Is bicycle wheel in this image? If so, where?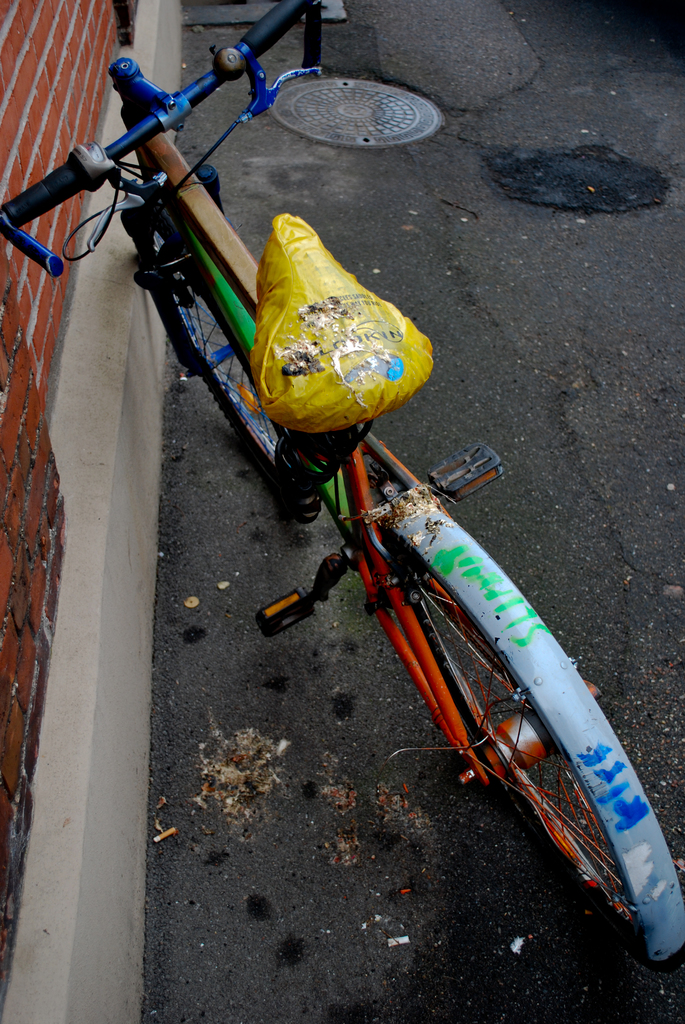
Yes, at l=136, t=209, r=310, b=493.
